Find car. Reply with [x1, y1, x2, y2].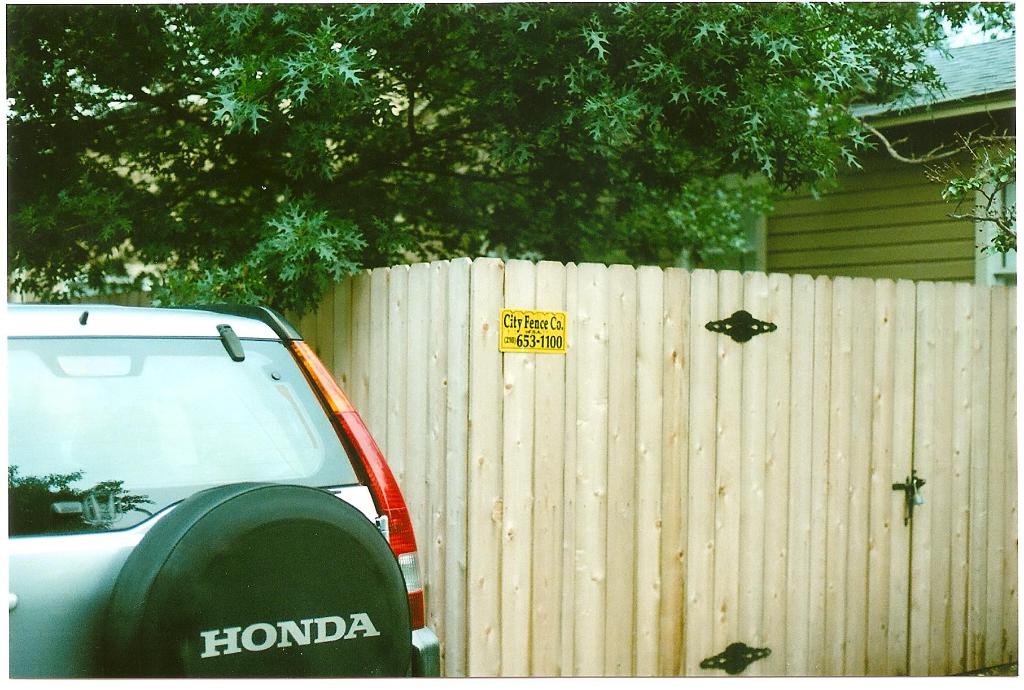
[0, 282, 459, 667].
